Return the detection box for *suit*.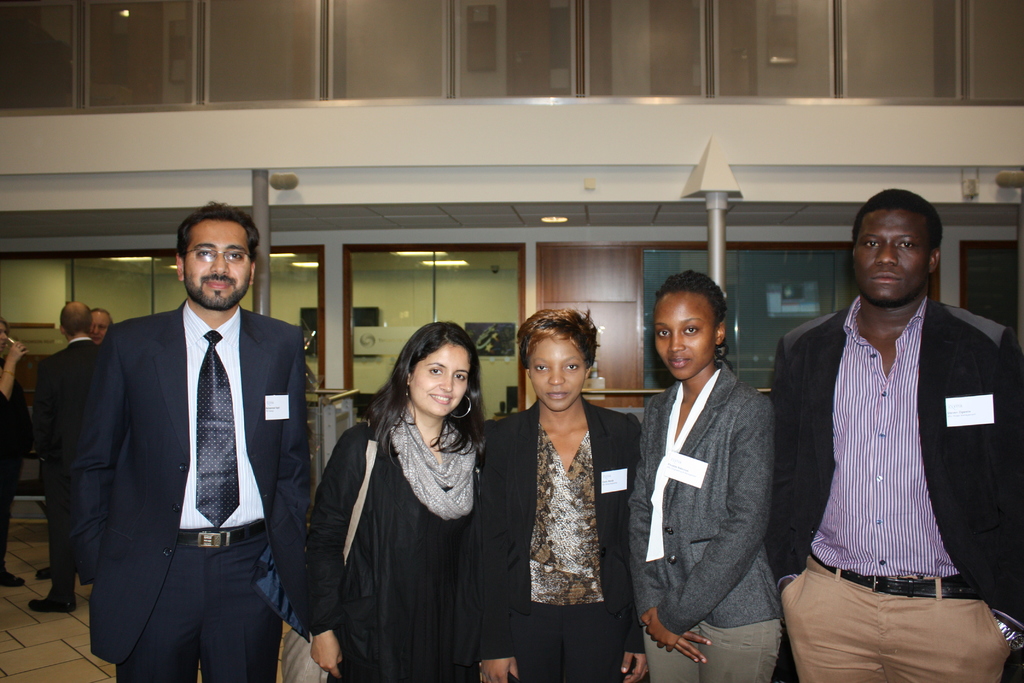
(left=75, top=293, right=314, bottom=682).
